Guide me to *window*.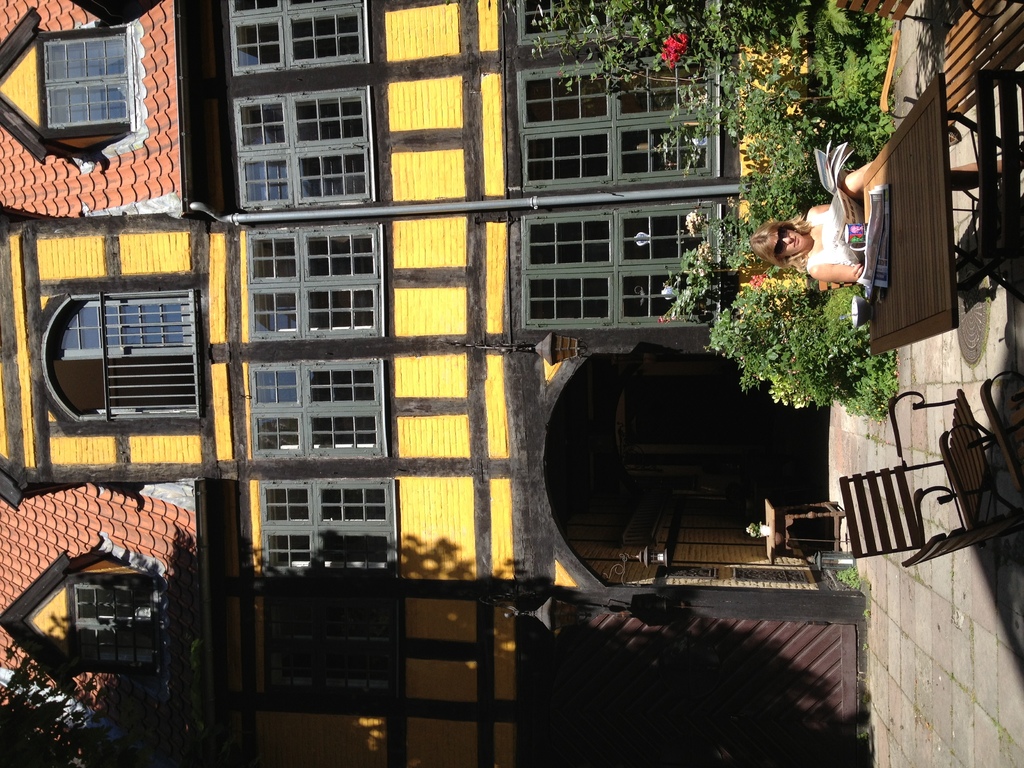
Guidance: locate(241, 225, 393, 342).
